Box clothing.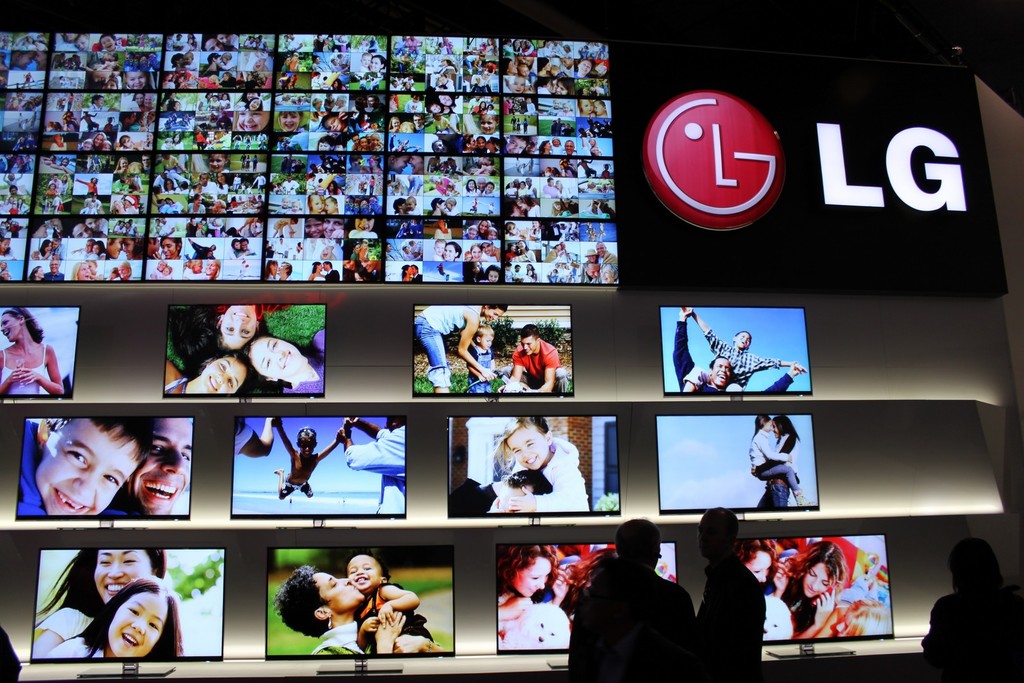
(673, 374, 749, 398).
